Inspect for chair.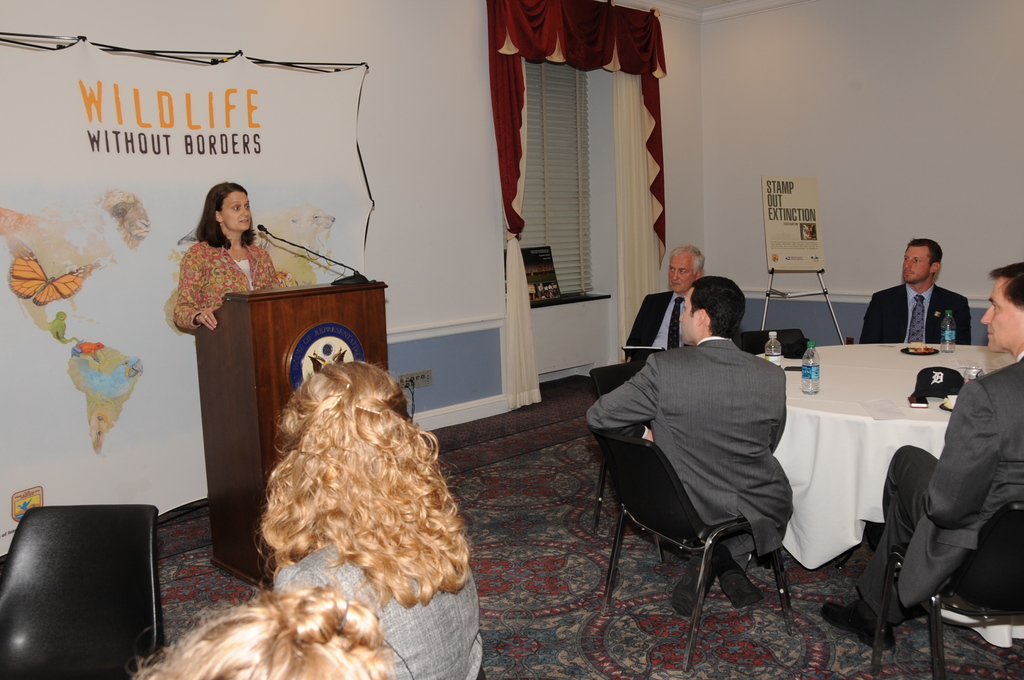
Inspection: 733:328:810:356.
